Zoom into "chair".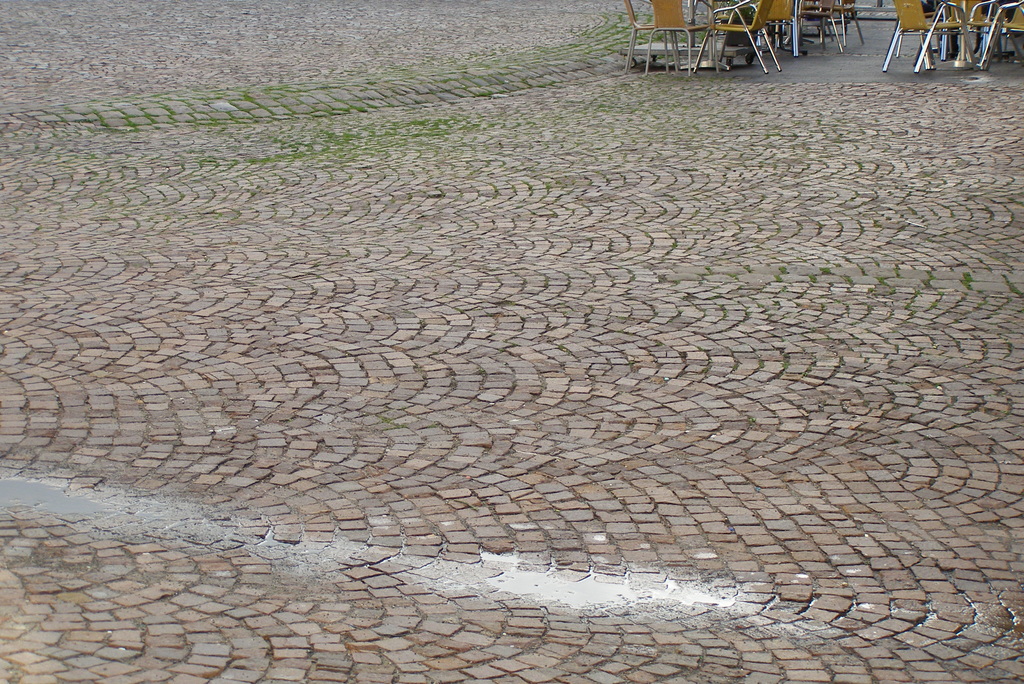
Zoom target: [691, 0, 782, 70].
